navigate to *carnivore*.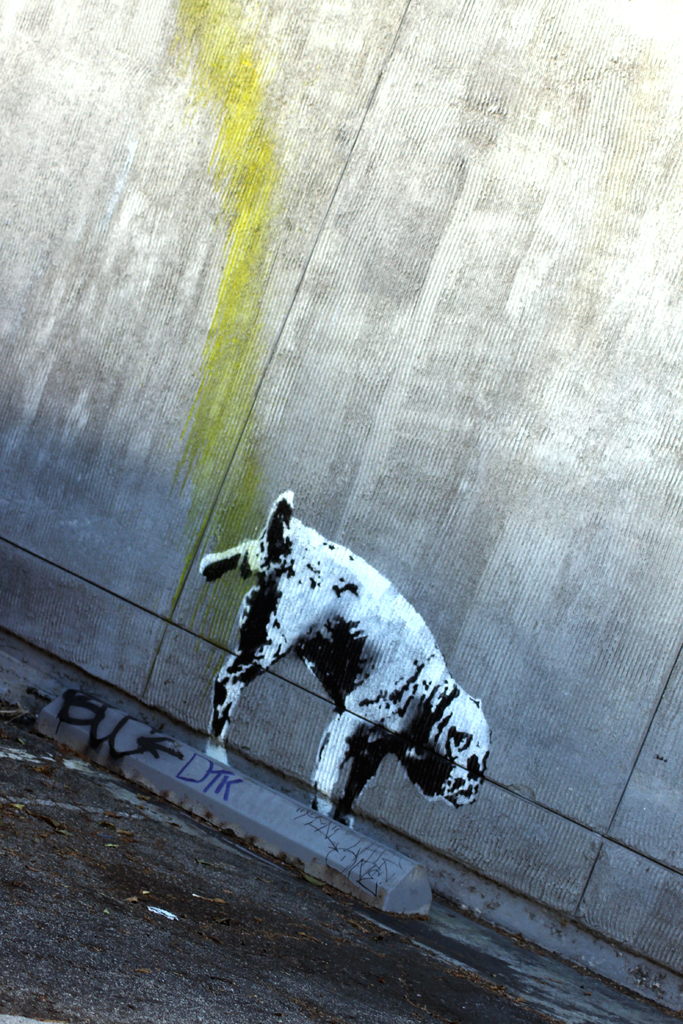
Navigation target: l=190, t=467, r=491, b=826.
